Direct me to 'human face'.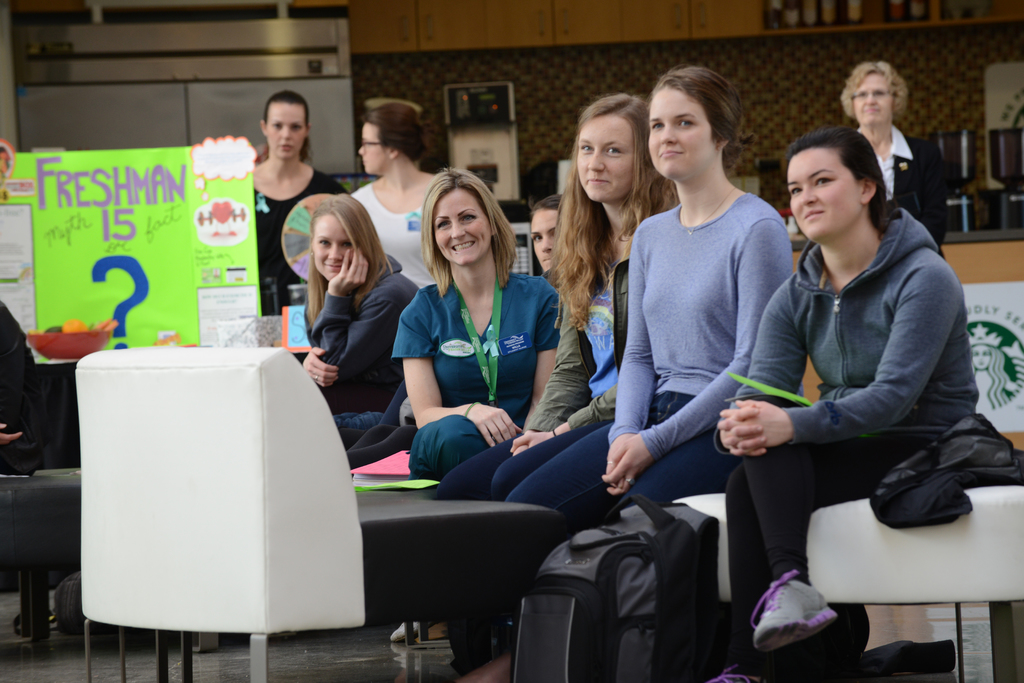
Direction: (268,105,303,156).
